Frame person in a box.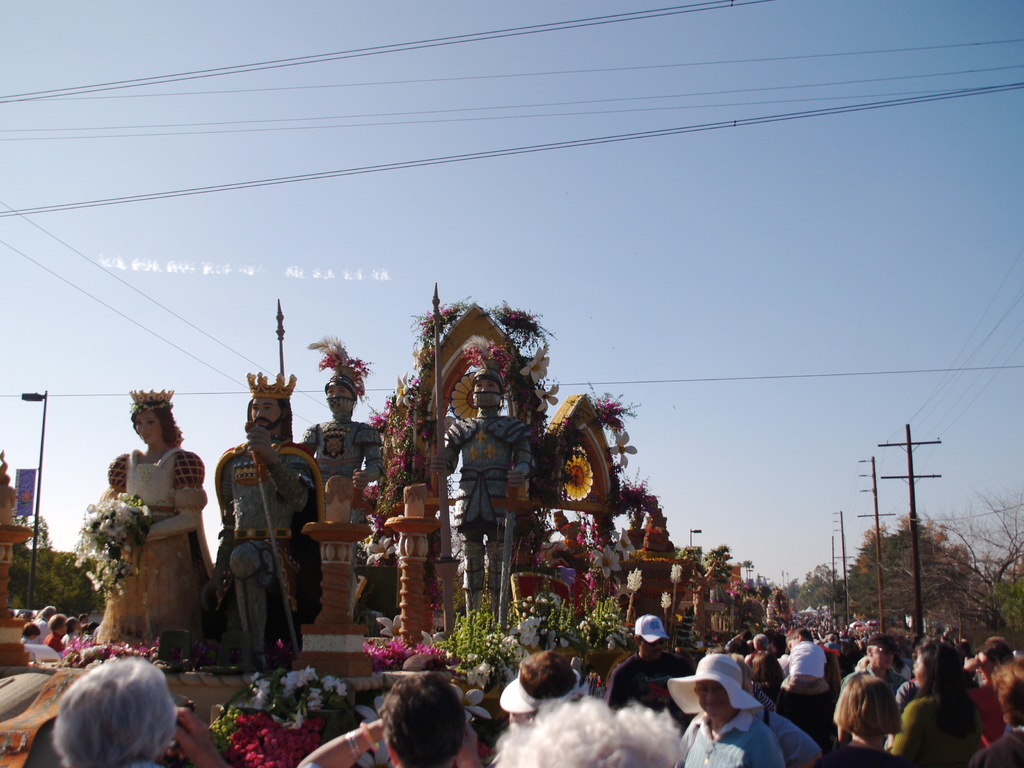
<bbox>287, 653, 484, 767</bbox>.
